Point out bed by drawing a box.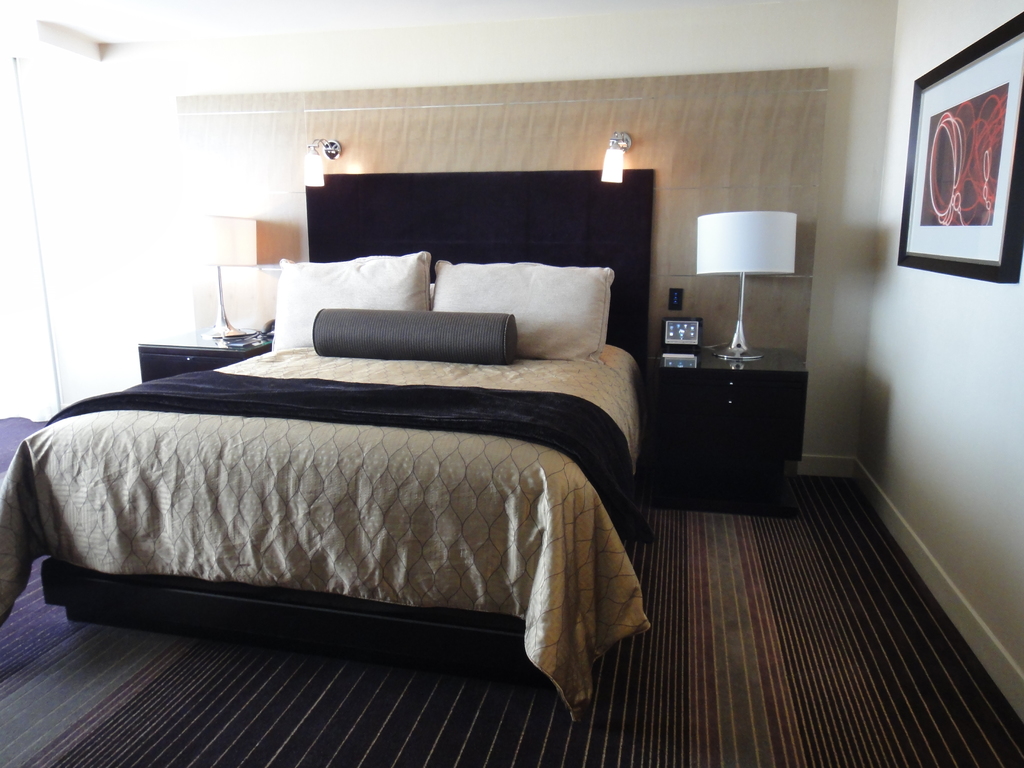
1/163/657/723.
